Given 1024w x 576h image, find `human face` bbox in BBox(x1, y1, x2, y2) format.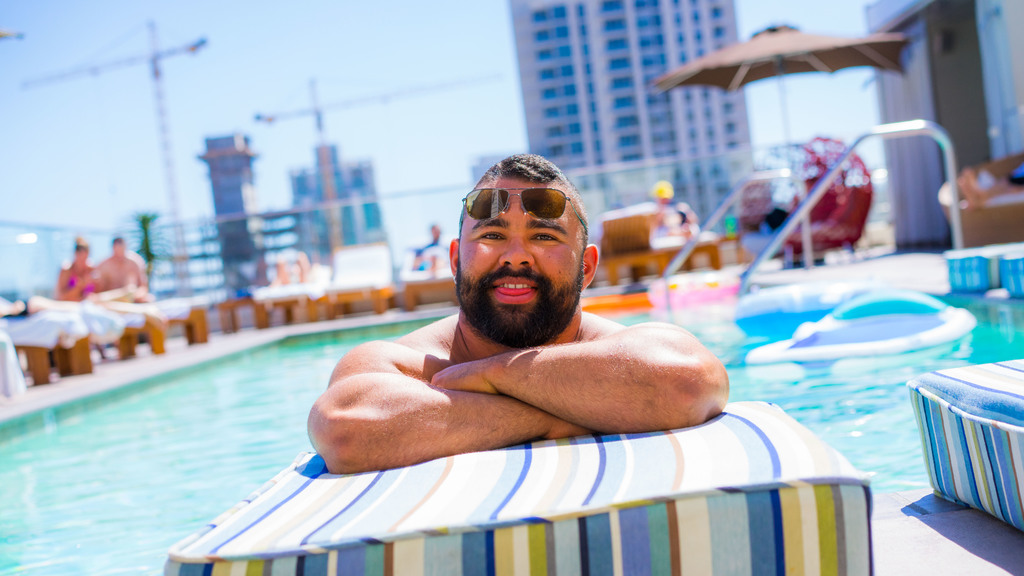
BBox(113, 243, 127, 259).
